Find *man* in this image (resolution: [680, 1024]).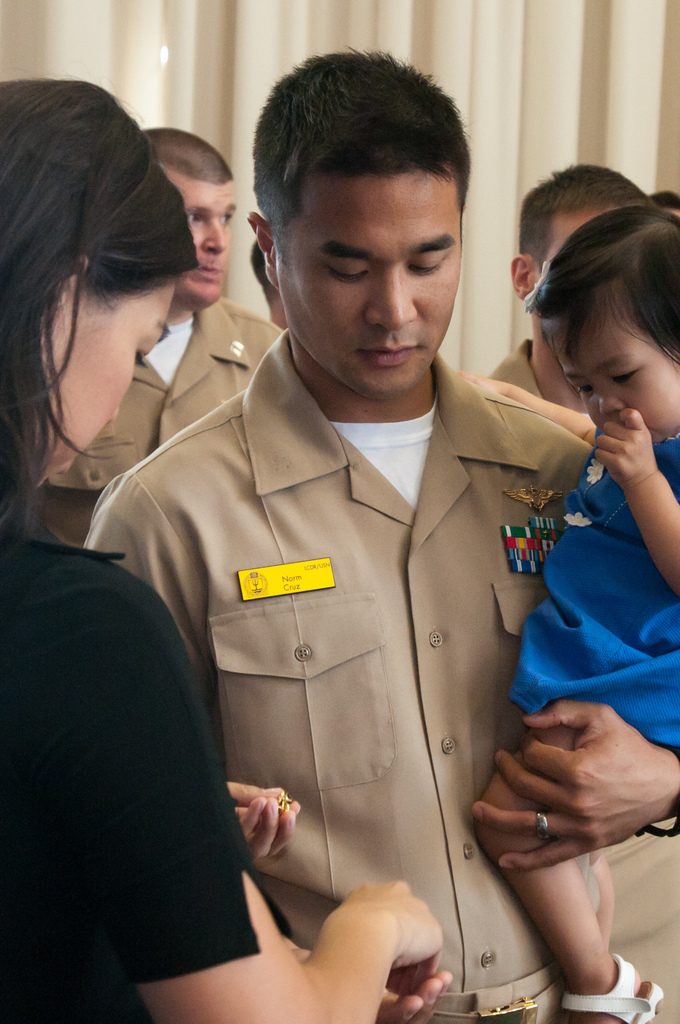
bbox=[251, 237, 284, 330].
